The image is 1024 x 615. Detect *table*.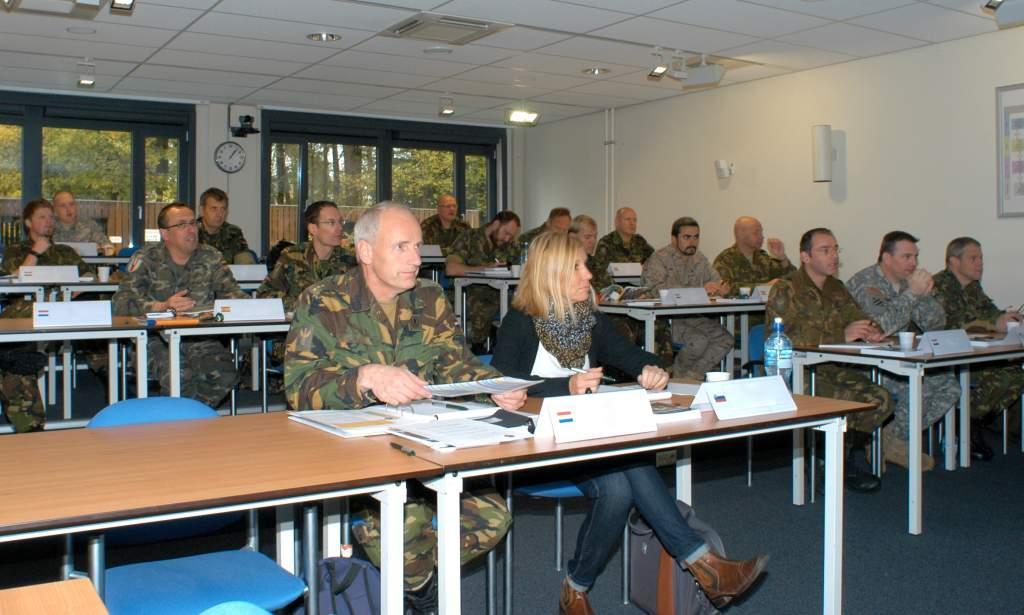
Detection: 795, 330, 1023, 534.
